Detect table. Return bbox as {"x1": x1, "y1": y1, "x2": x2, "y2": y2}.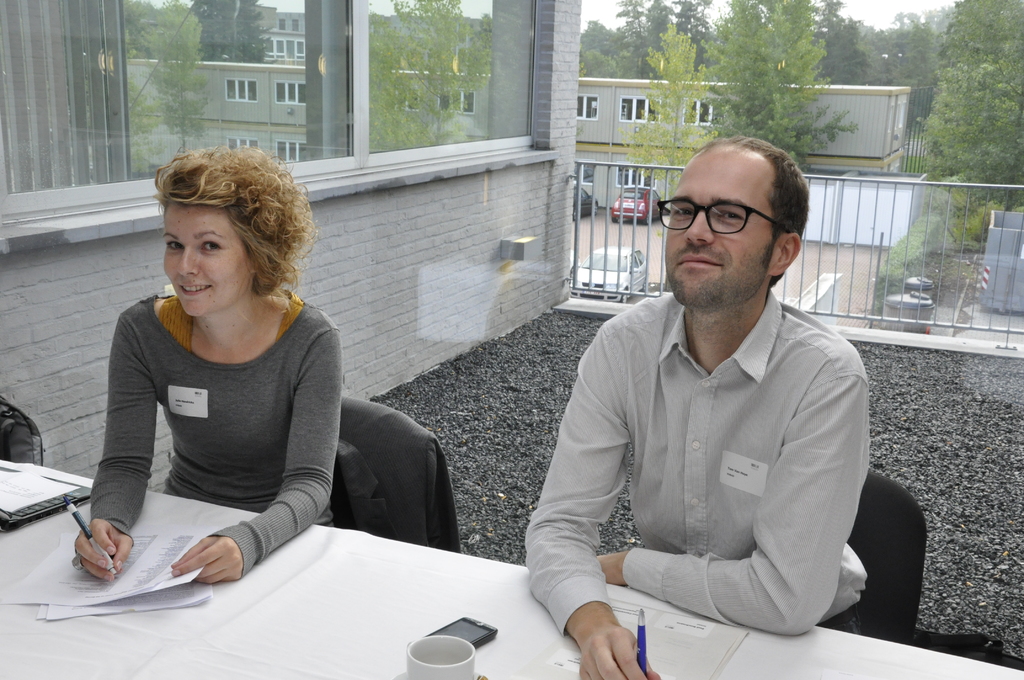
{"x1": 0, "y1": 442, "x2": 1023, "y2": 679}.
